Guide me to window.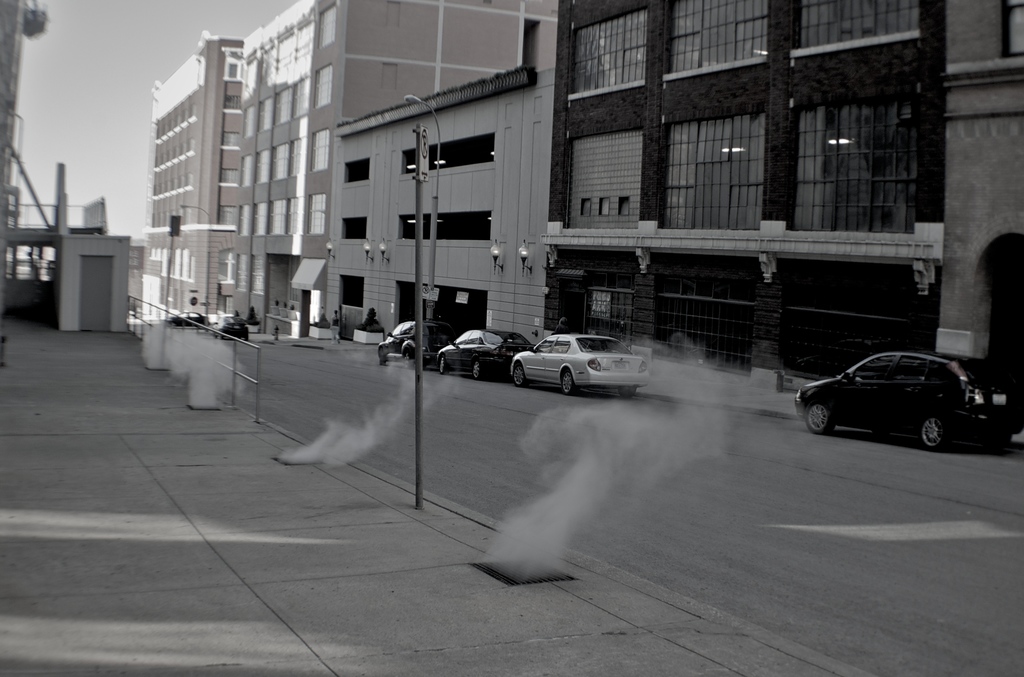
Guidance: (x1=150, y1=249, x2=194, y2=279).
